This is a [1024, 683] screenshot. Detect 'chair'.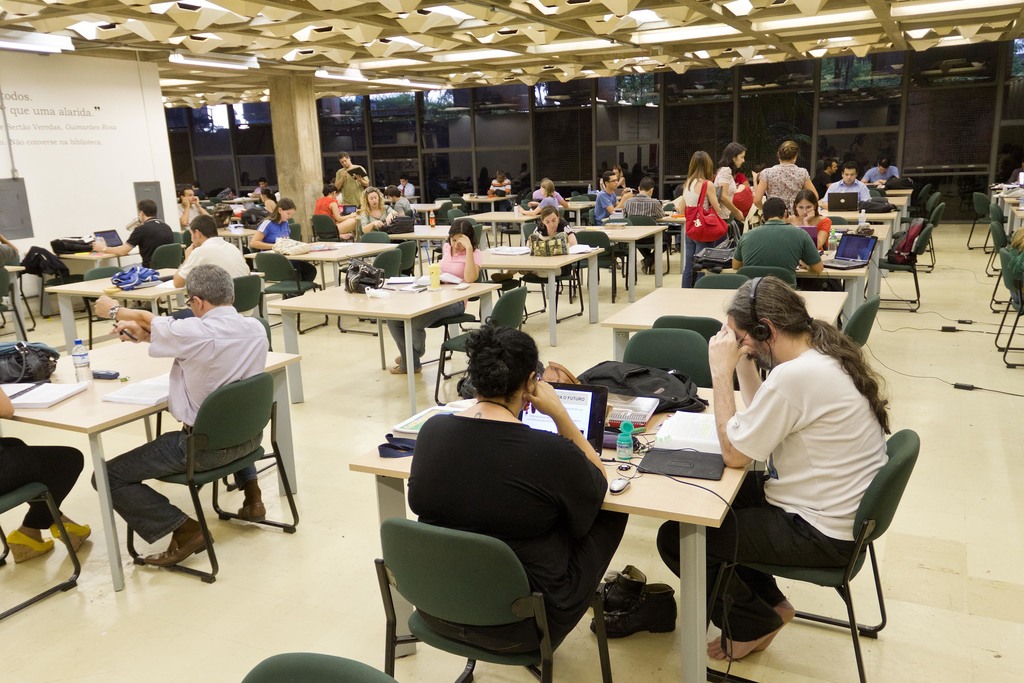
440 210 464 224.
